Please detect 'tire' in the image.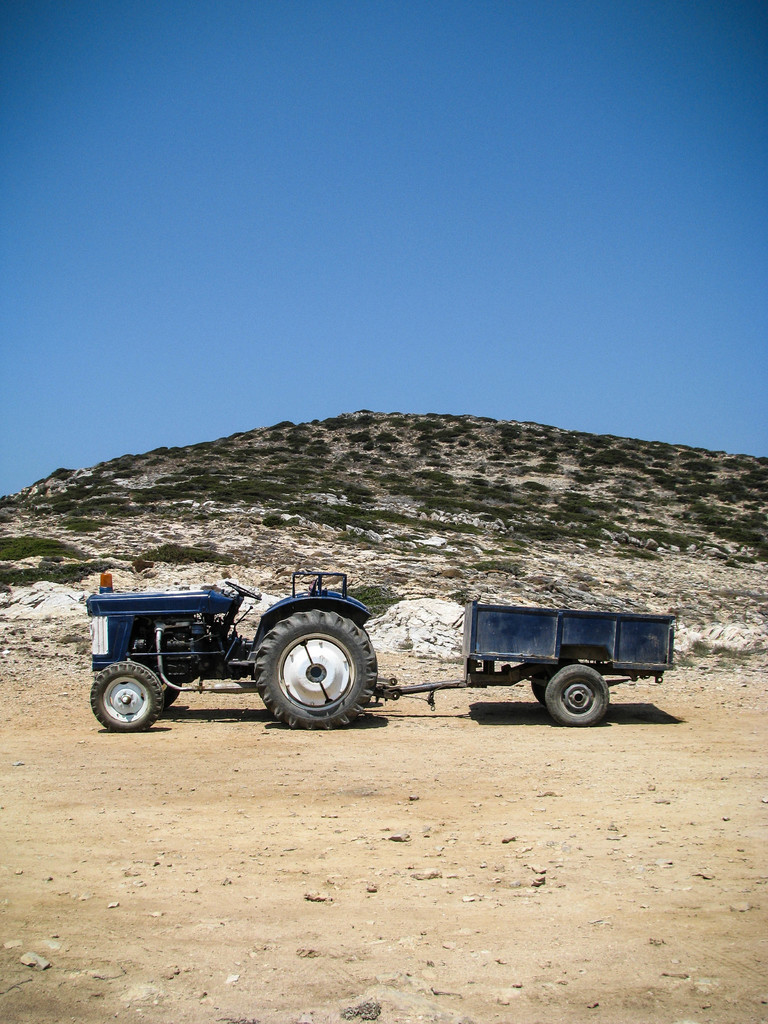
box(251, 611, 379, 732).
